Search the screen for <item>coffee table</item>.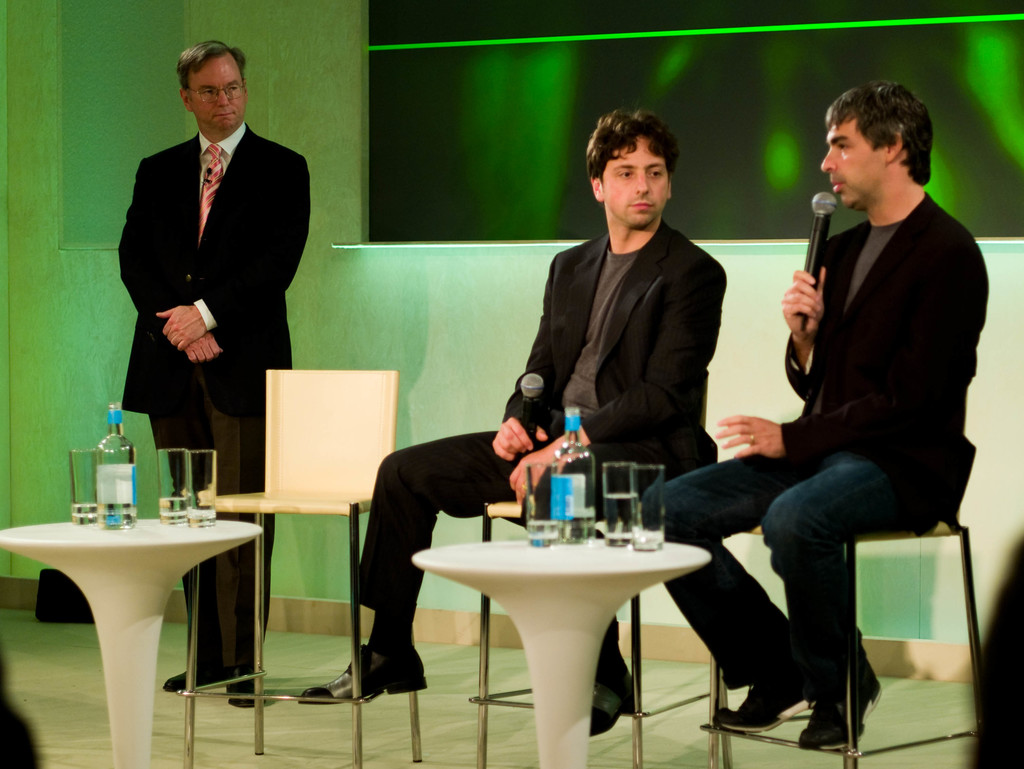
Found at crop(0, 514, 263, 768).
